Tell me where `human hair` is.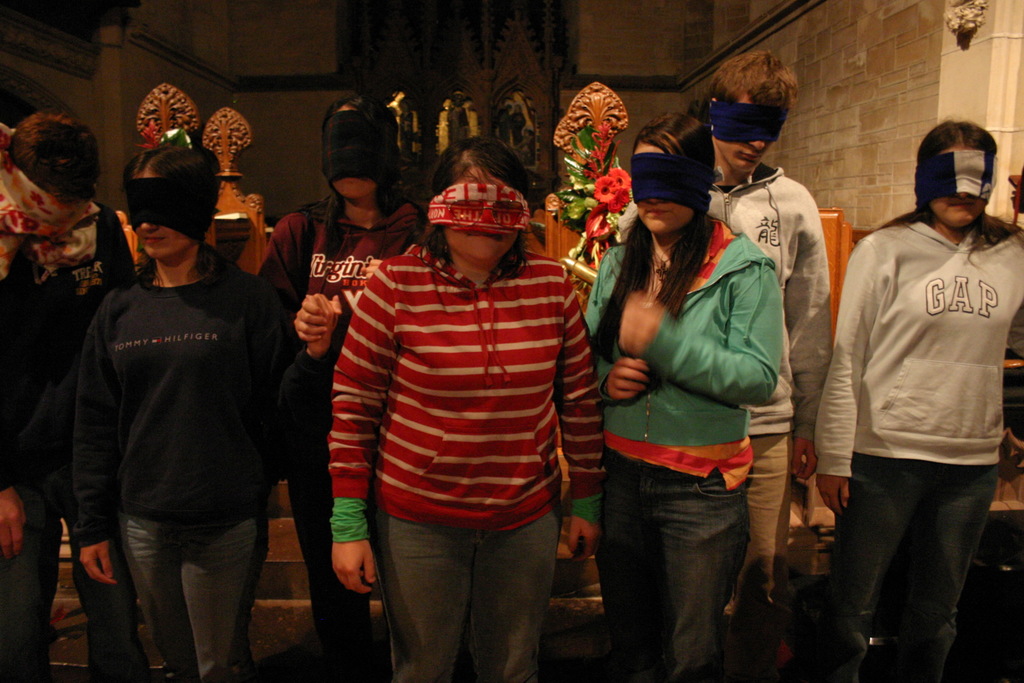
`human hair` is at 698/52/801/114.
